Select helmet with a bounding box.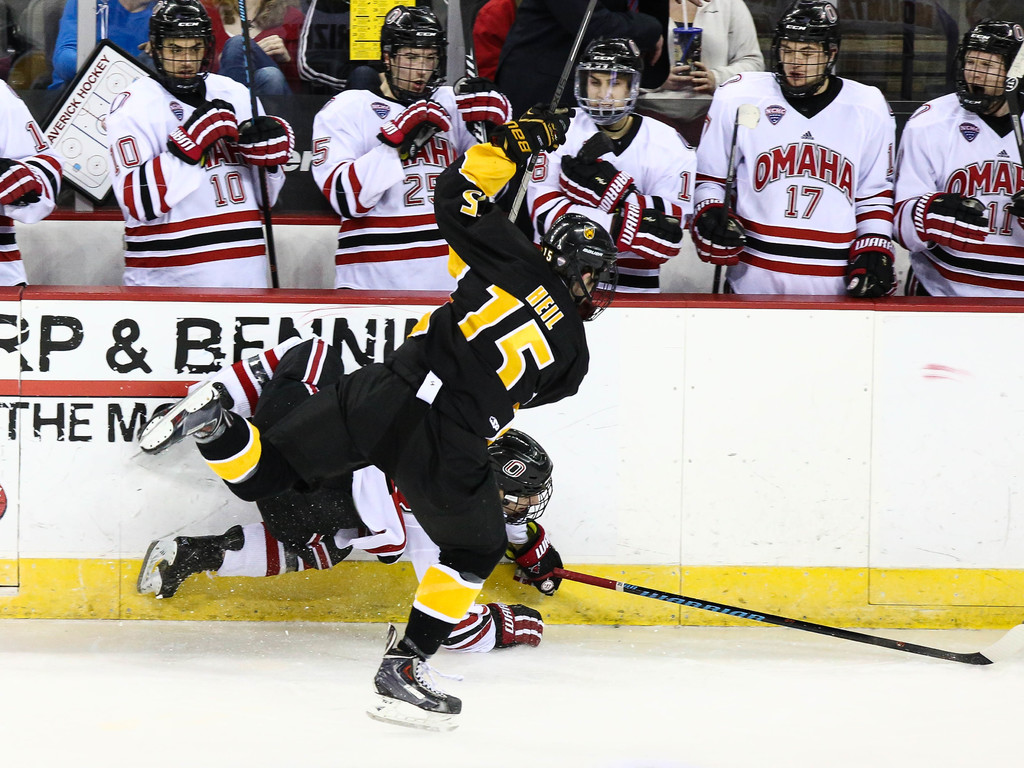
Rect(778, 3, 846, 95).
